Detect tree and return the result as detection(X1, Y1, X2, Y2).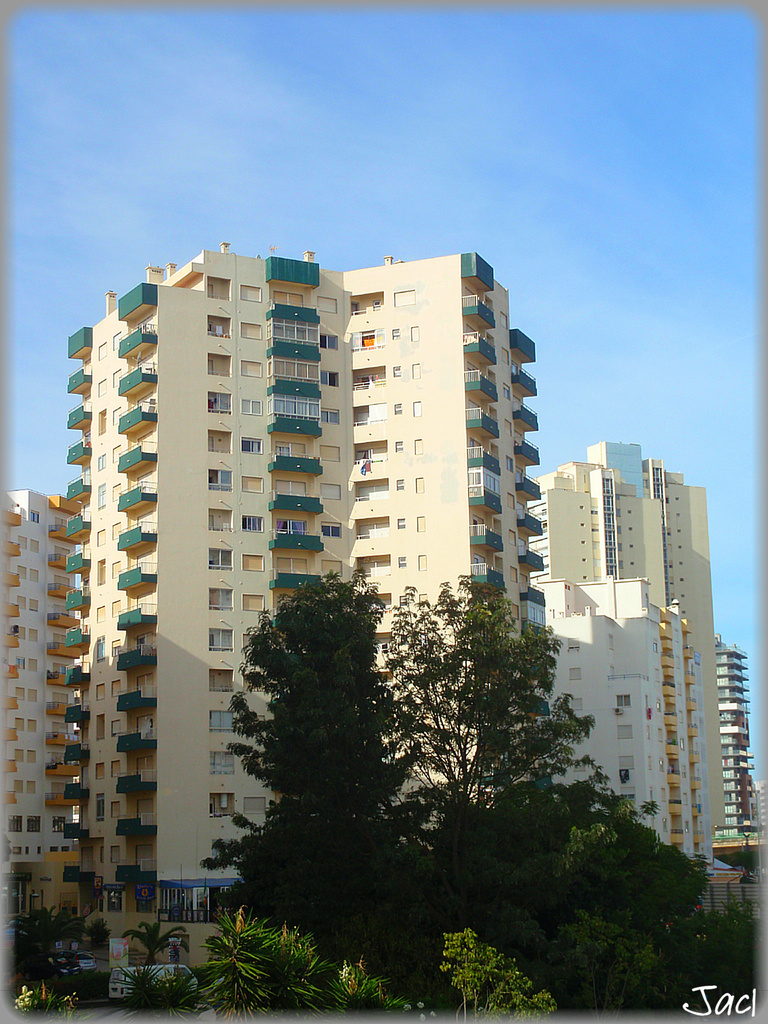
detection(0, 933, 37, 989).
